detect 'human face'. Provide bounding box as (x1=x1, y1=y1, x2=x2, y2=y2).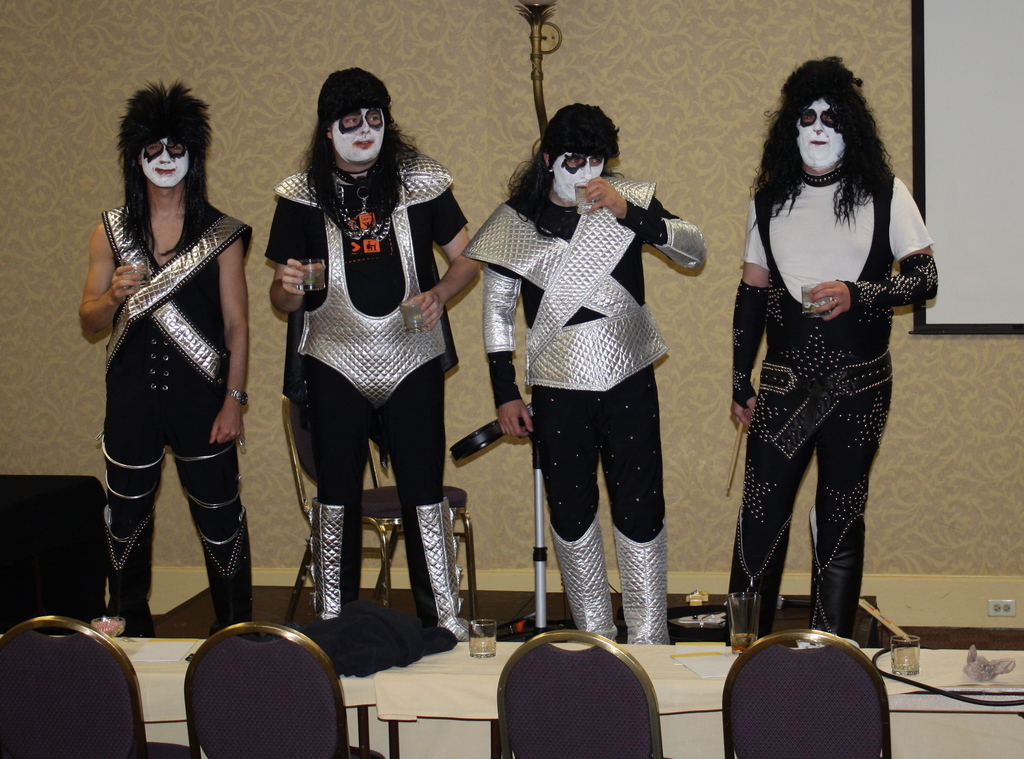
(x1=138, y1=132, x2=191, y2=181).
